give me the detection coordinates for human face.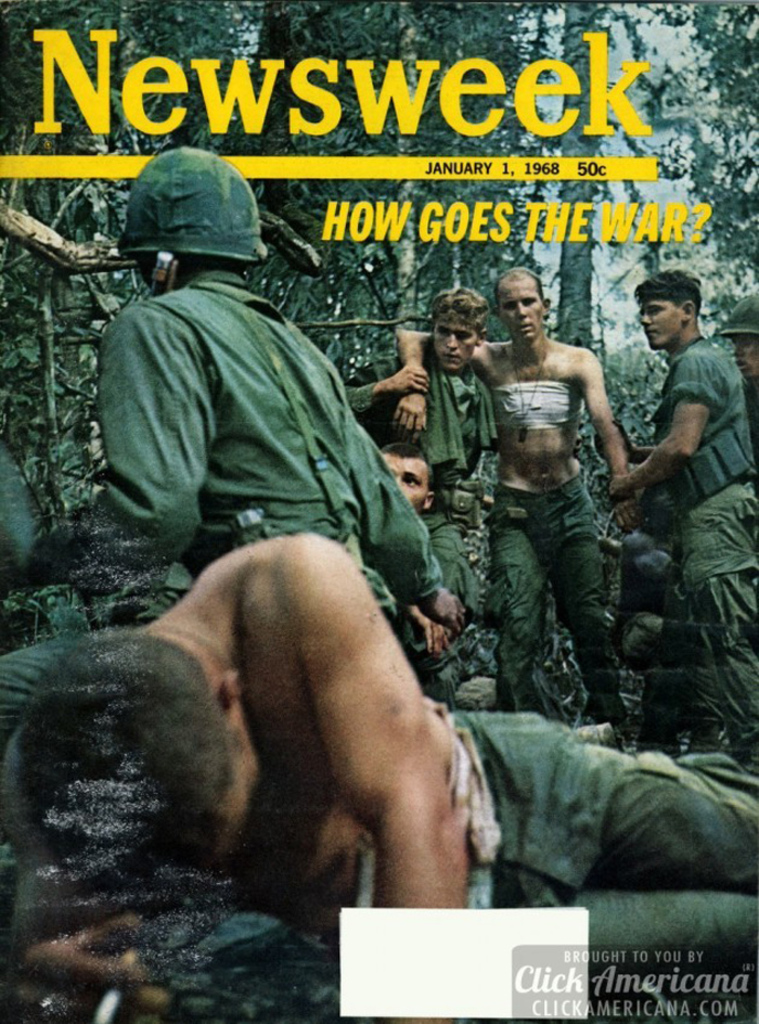
box(430, 323, 475, 370).
